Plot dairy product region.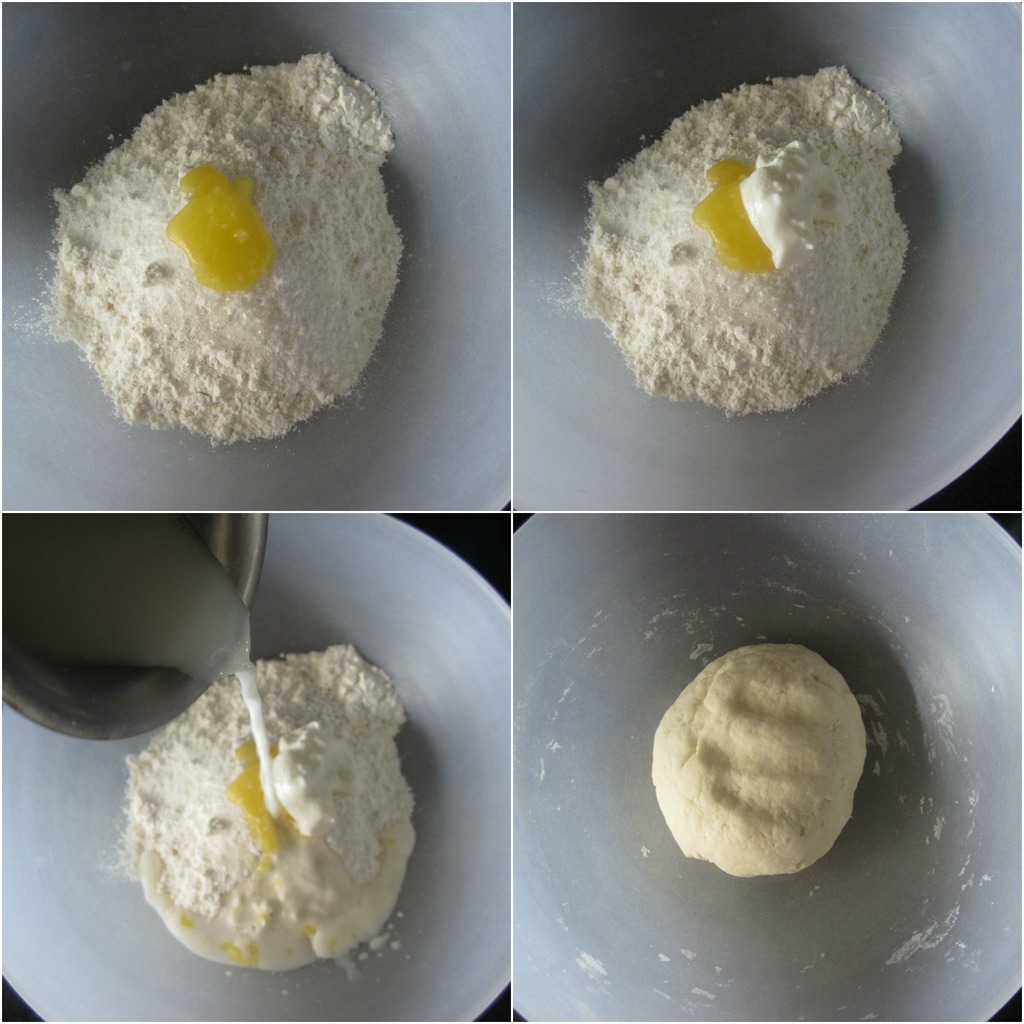
Plotted at crop(0, 512, 278, 815).
